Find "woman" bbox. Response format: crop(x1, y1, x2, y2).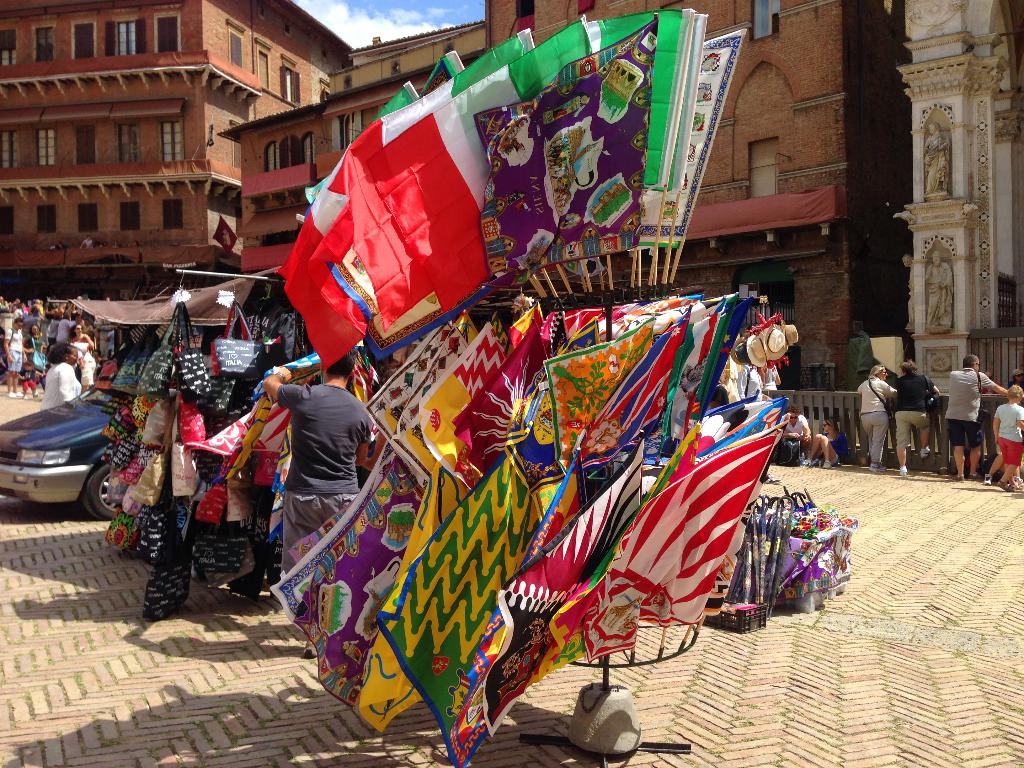
crop(22, 323, 44, 363).
